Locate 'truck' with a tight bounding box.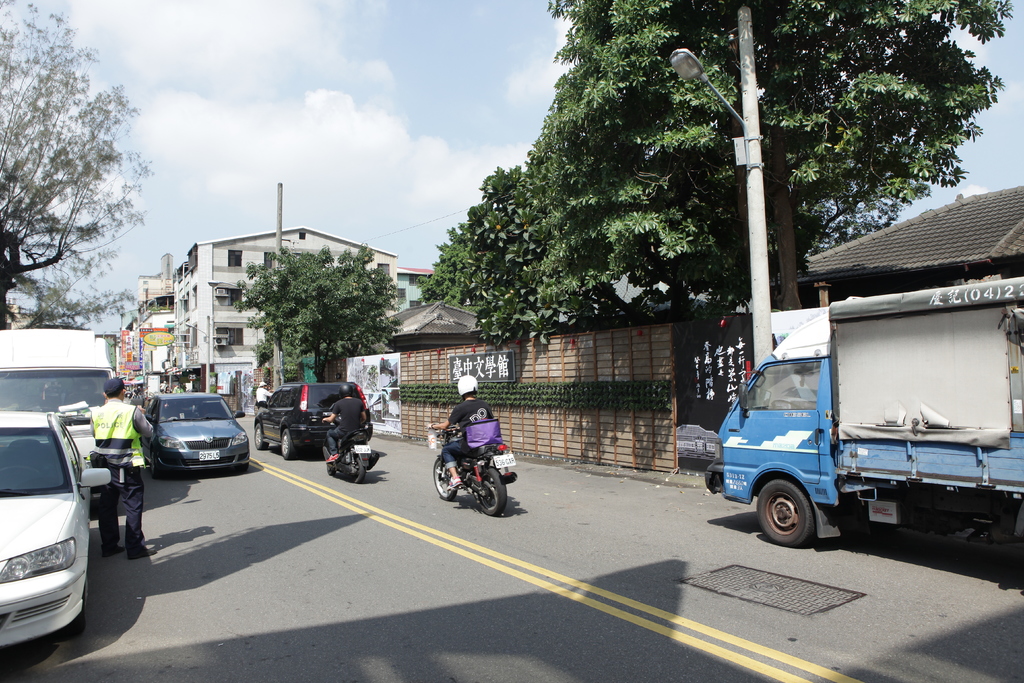
BBox(712, 296, 1011, 563).
